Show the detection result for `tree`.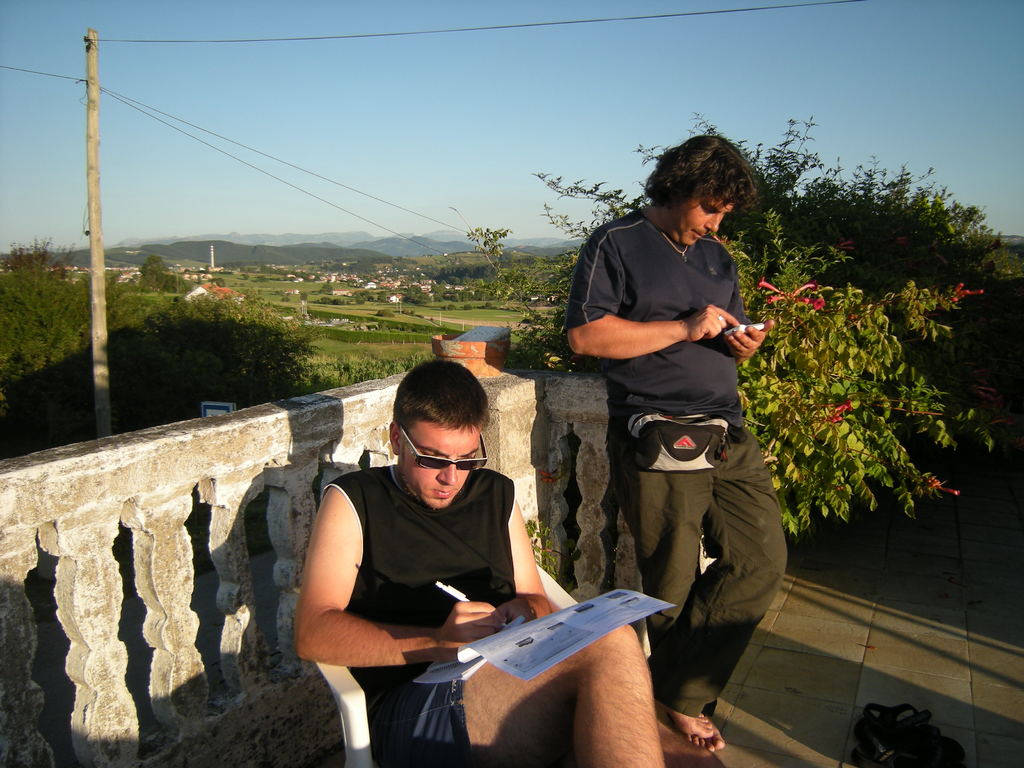
left=129, top=243, right=182, bottom=290.
